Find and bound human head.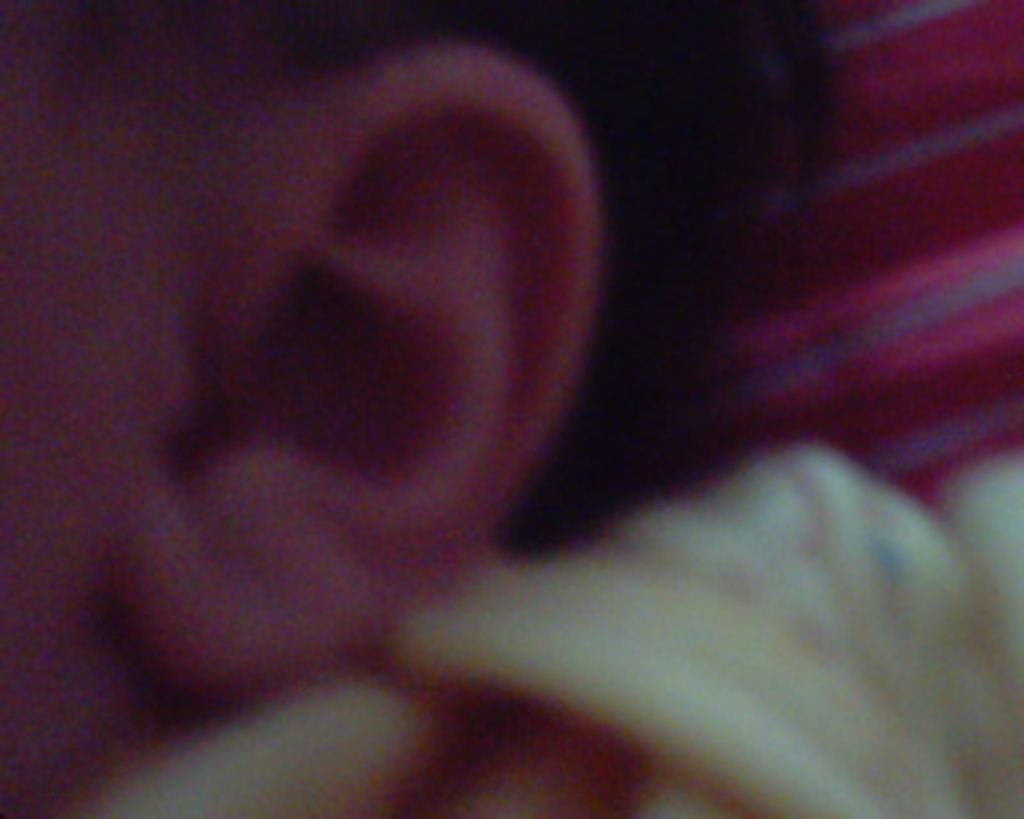
Bound: bbox=(0, 0, 864, 816).
